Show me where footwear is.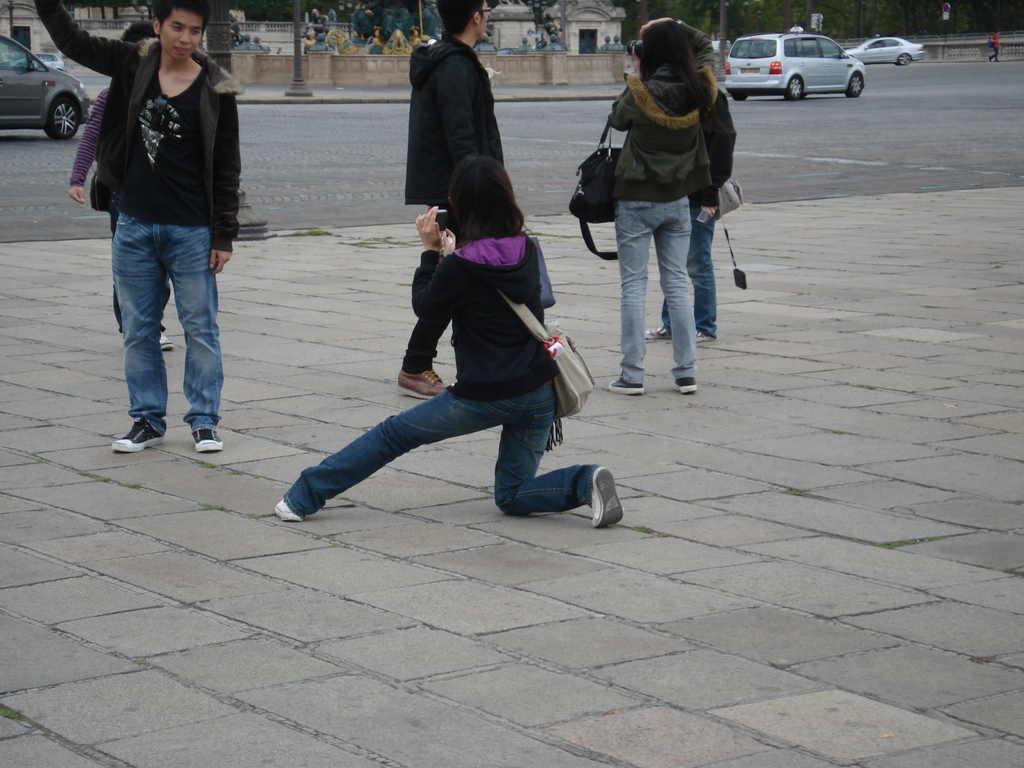
footwear is at BBox(185, 426, 226, 452).
